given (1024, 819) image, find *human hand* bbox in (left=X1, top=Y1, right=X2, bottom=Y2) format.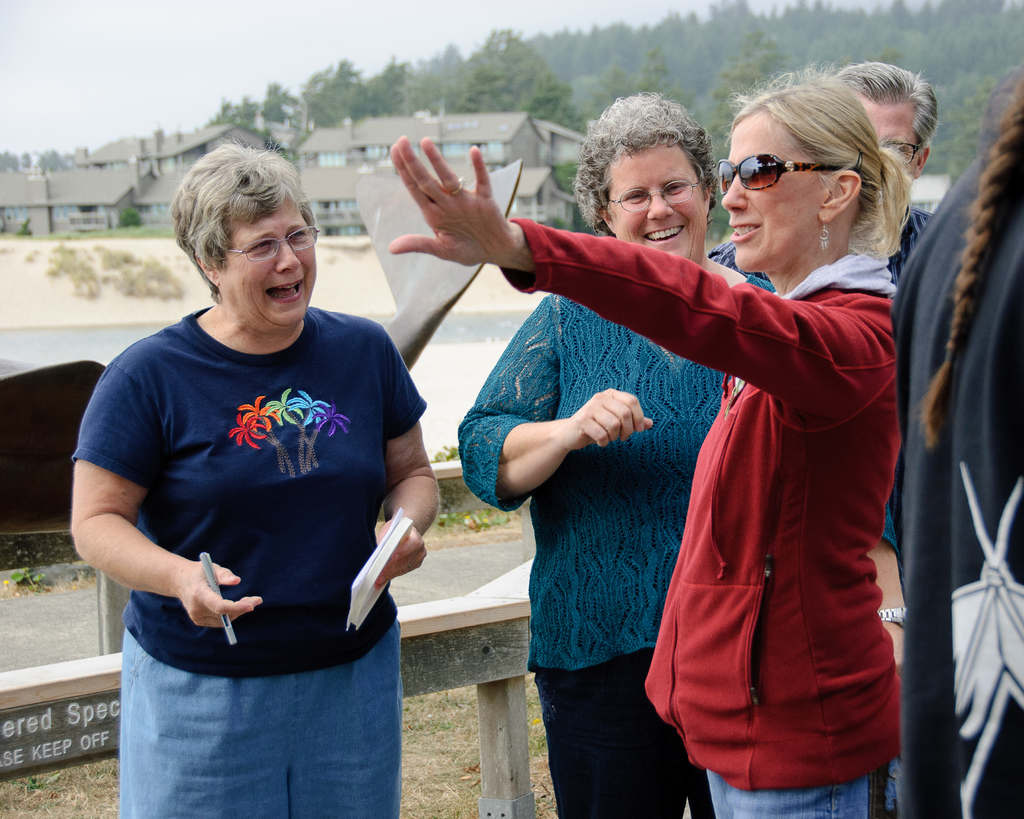
(left=372, top=514, right=428, bottom=595).
